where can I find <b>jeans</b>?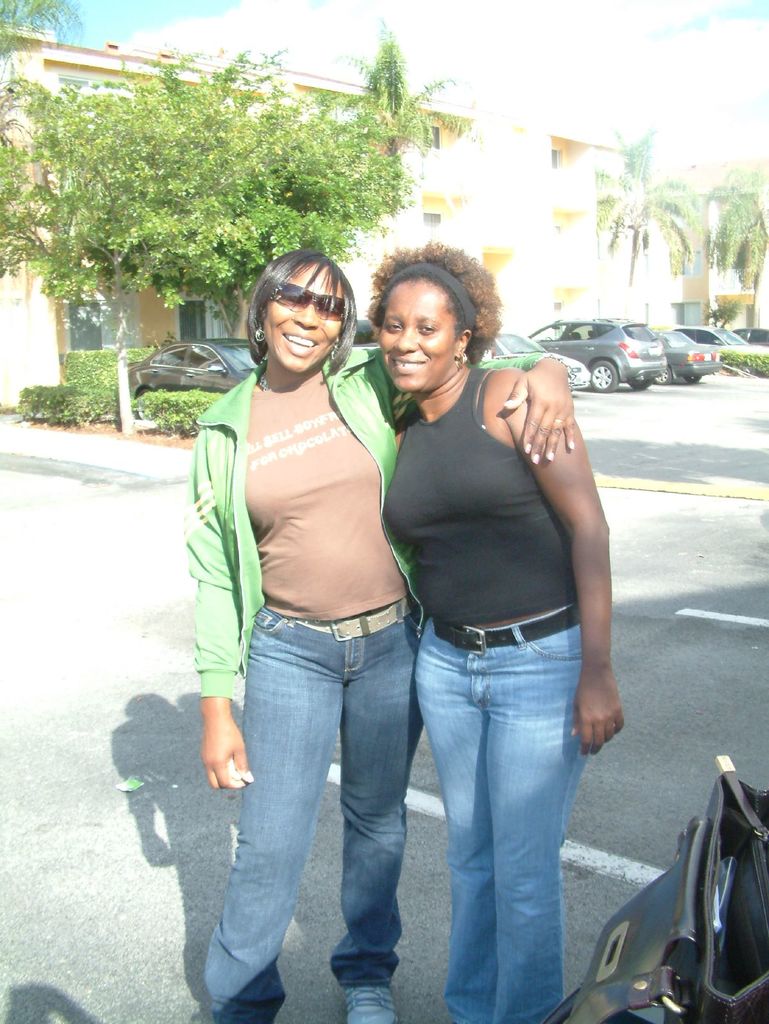
You can find it at (428, 602, 608, 1023).
